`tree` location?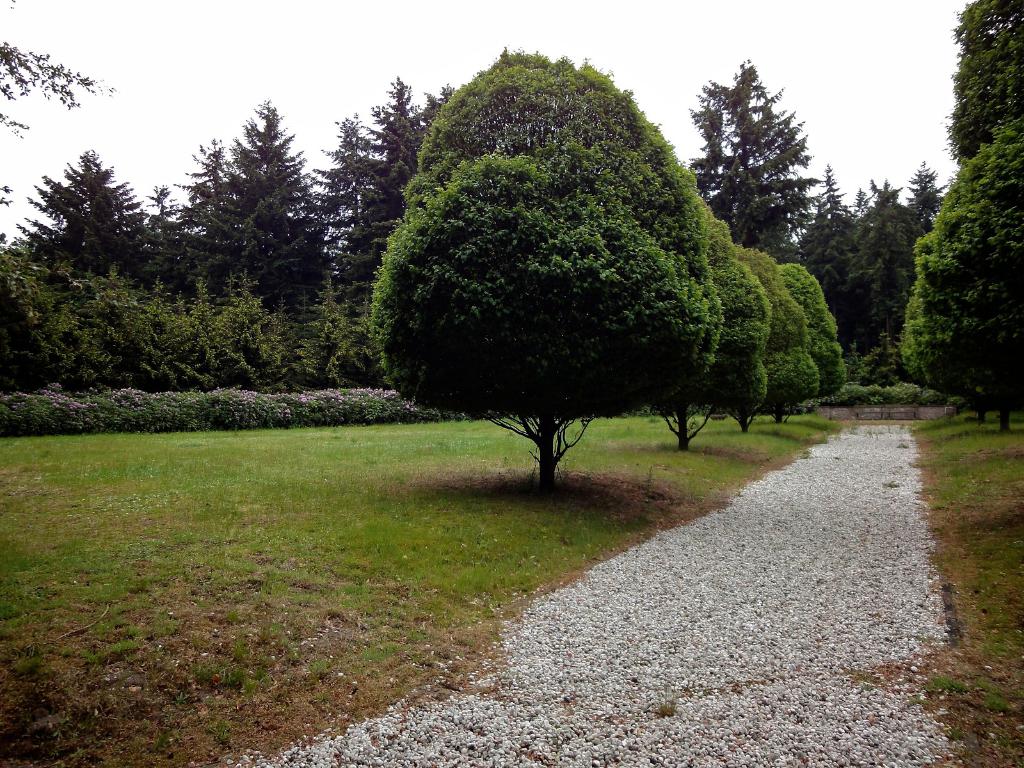
[x1=118, y1=184, x2=204, y2=278]
